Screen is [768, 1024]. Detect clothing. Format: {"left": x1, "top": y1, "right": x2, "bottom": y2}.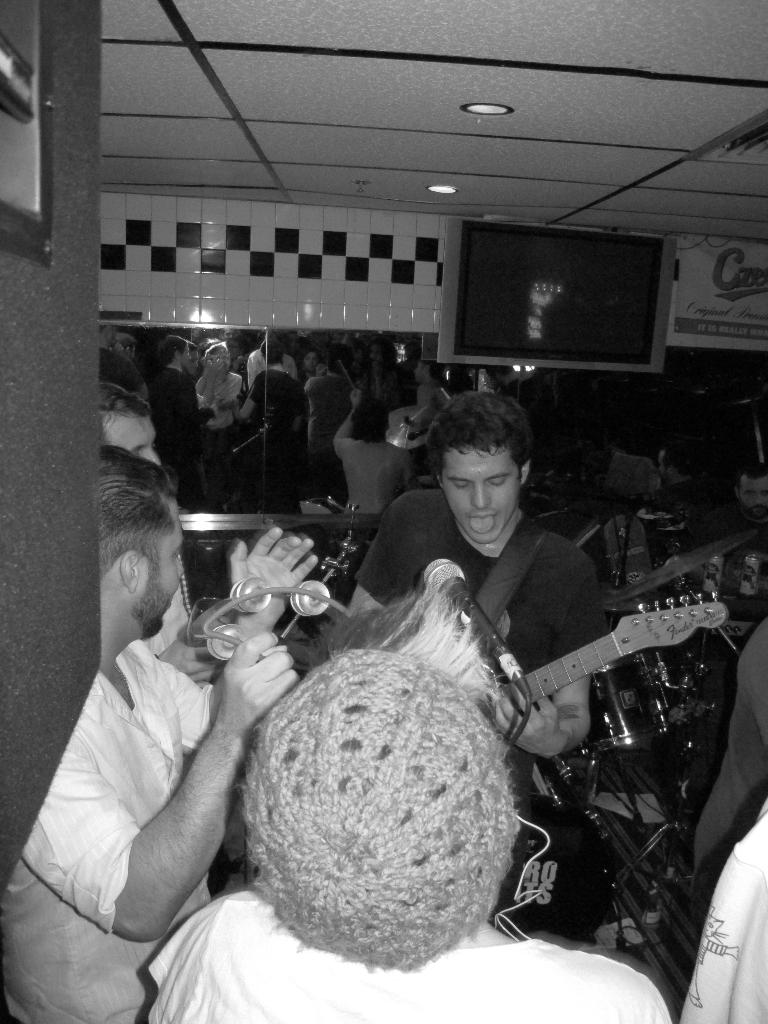
{"left": 186, "top": 376, "right": 243, "bottom": 428}.
